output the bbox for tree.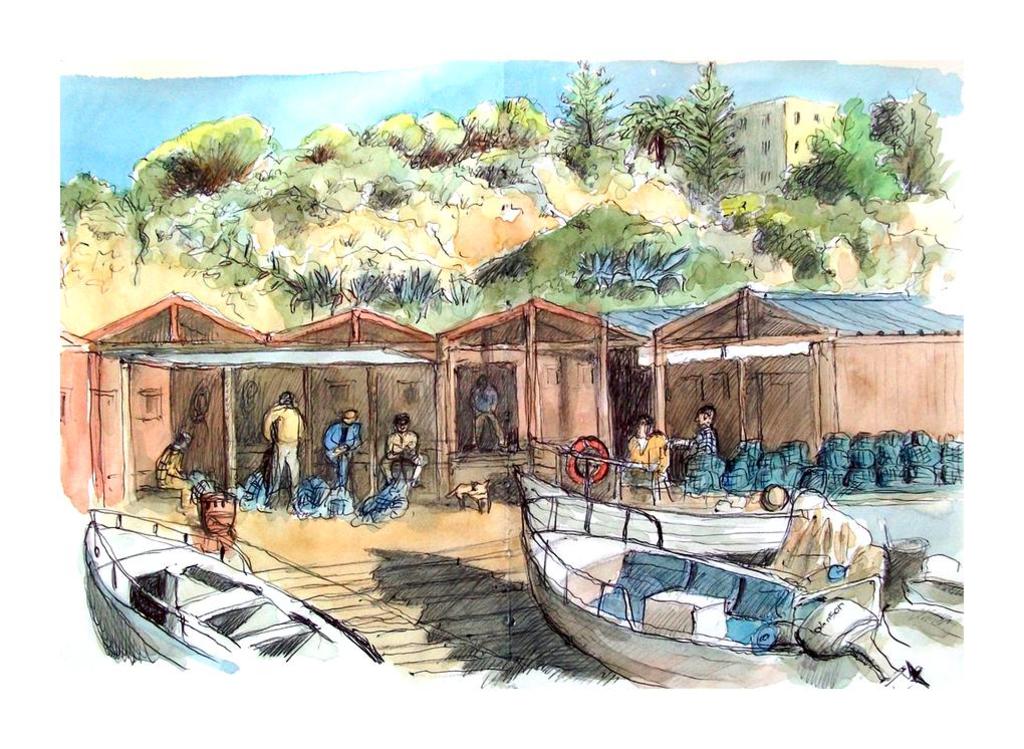
386 112 425 174.
